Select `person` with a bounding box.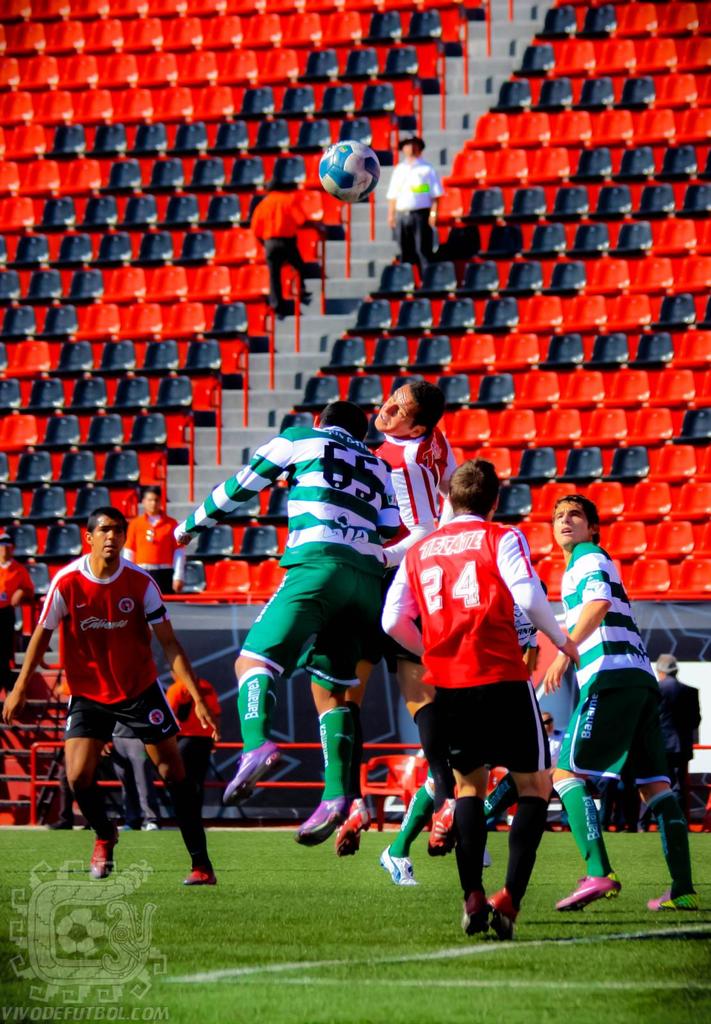
left=0, top=504, right=220, bottom=889.
